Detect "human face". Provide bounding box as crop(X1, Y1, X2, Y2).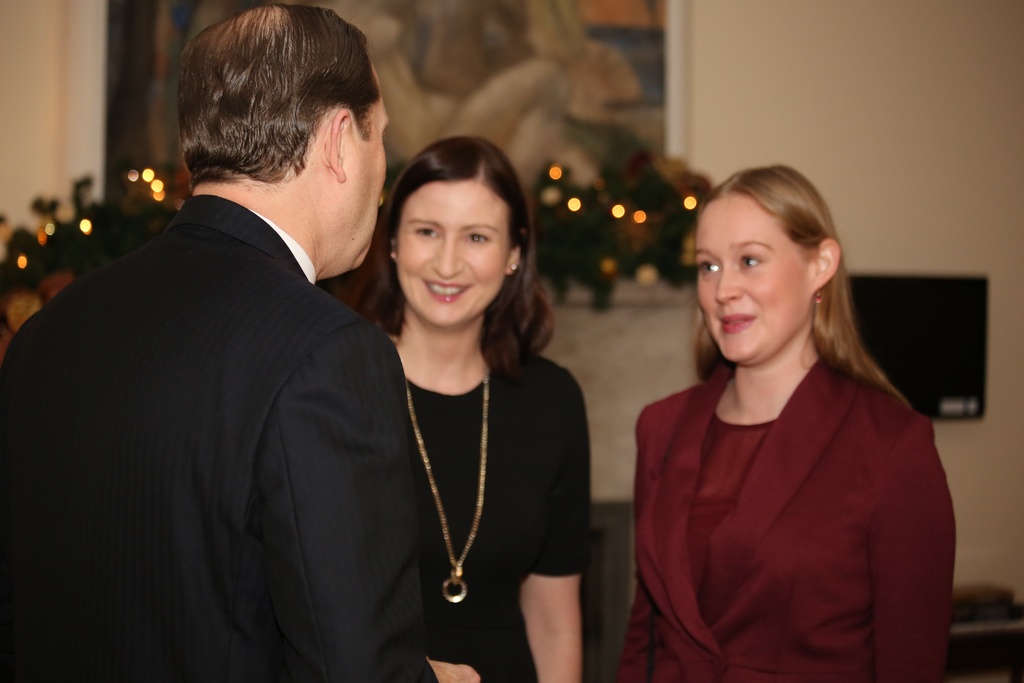
crop(397, 183, 509, 329).
